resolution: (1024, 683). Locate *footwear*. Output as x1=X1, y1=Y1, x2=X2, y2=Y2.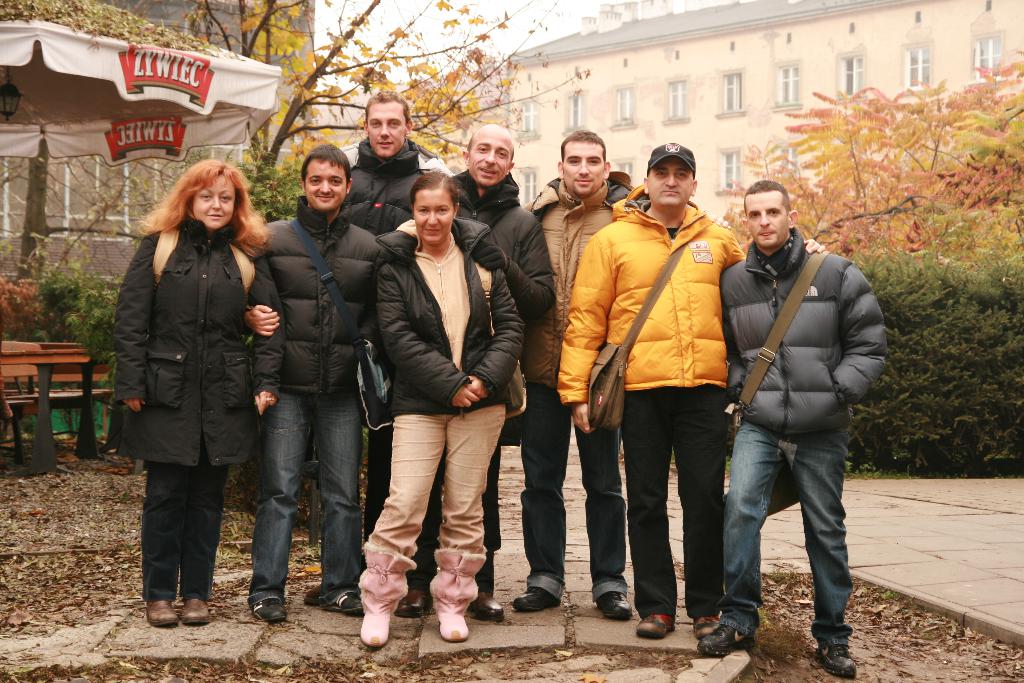
x1=253, y1=598, x2=289, y2=625.
